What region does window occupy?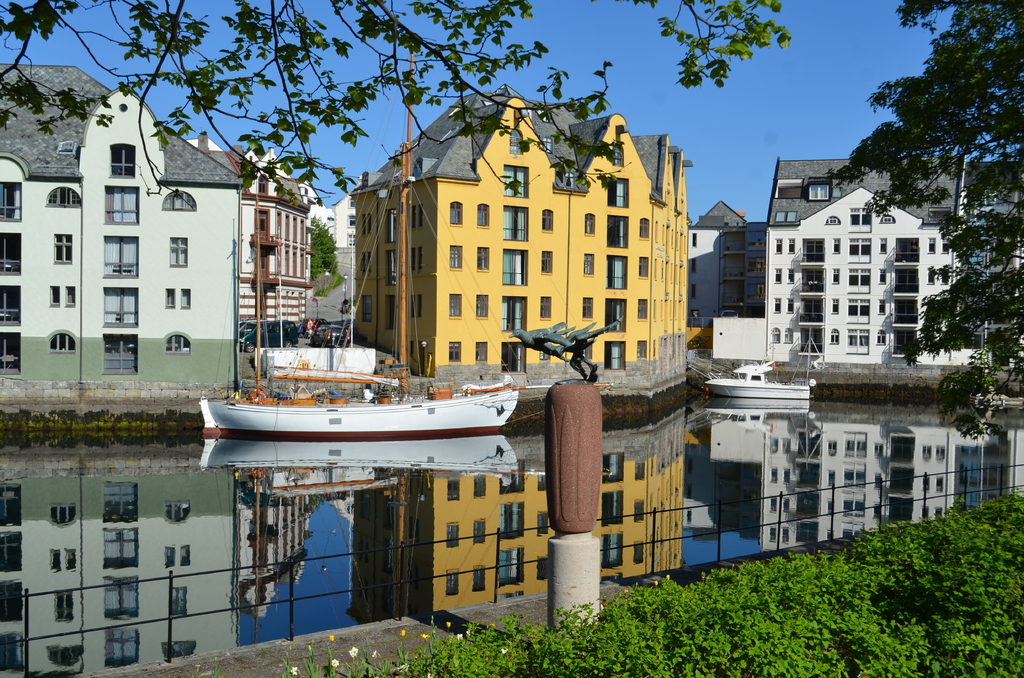
BBox(102, 285, 138, 326).
